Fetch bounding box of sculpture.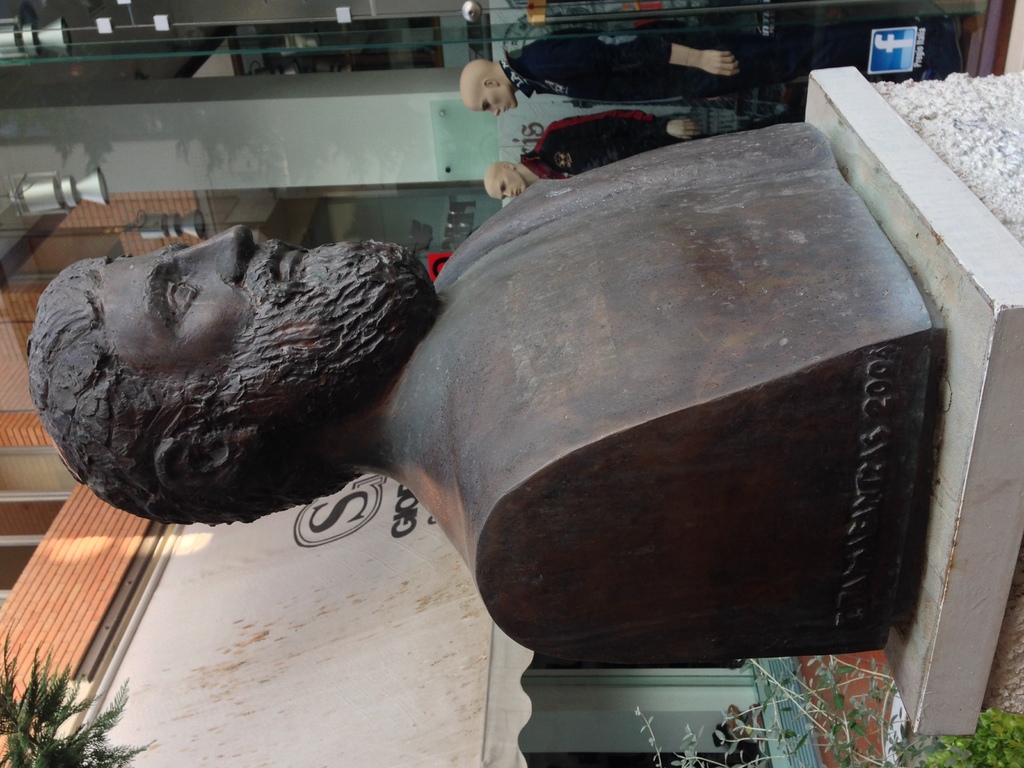
Bbox: 33, 96, 917, 732.
